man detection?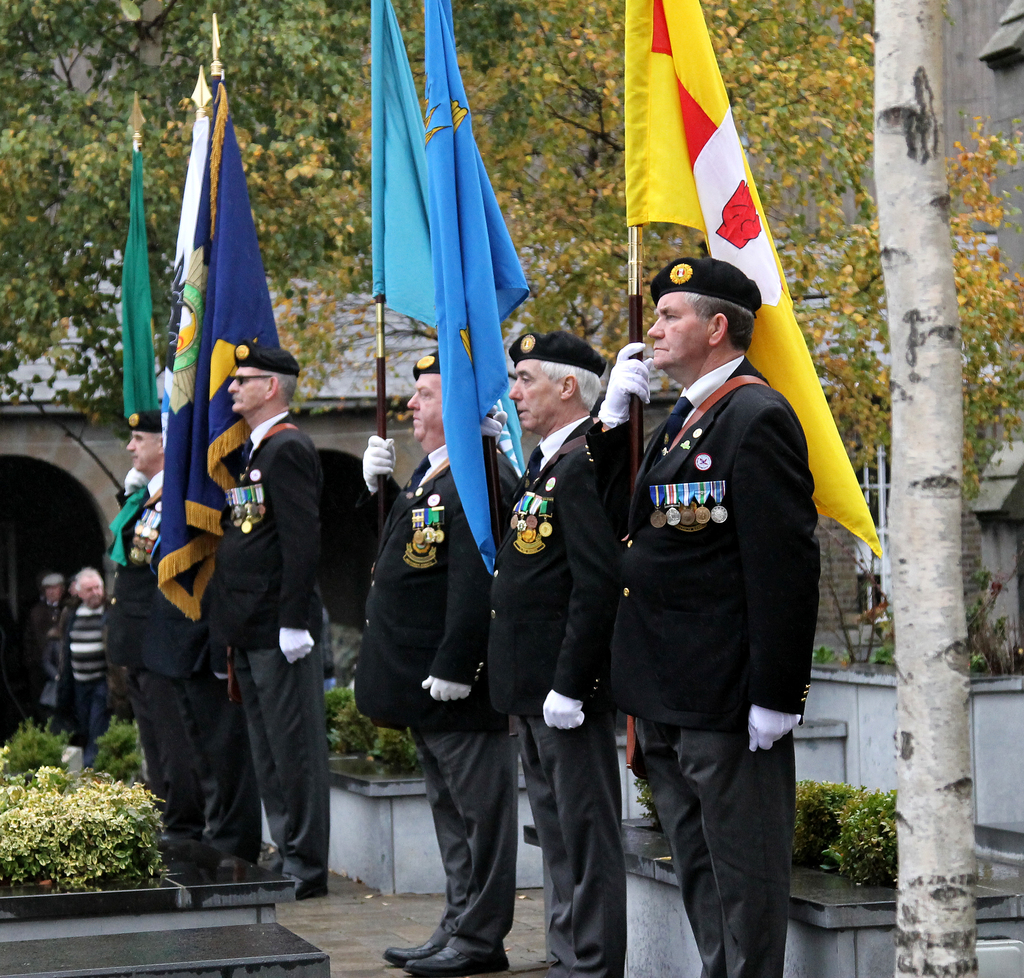
[x1=359, y1=351, x2=515, y2=977]
